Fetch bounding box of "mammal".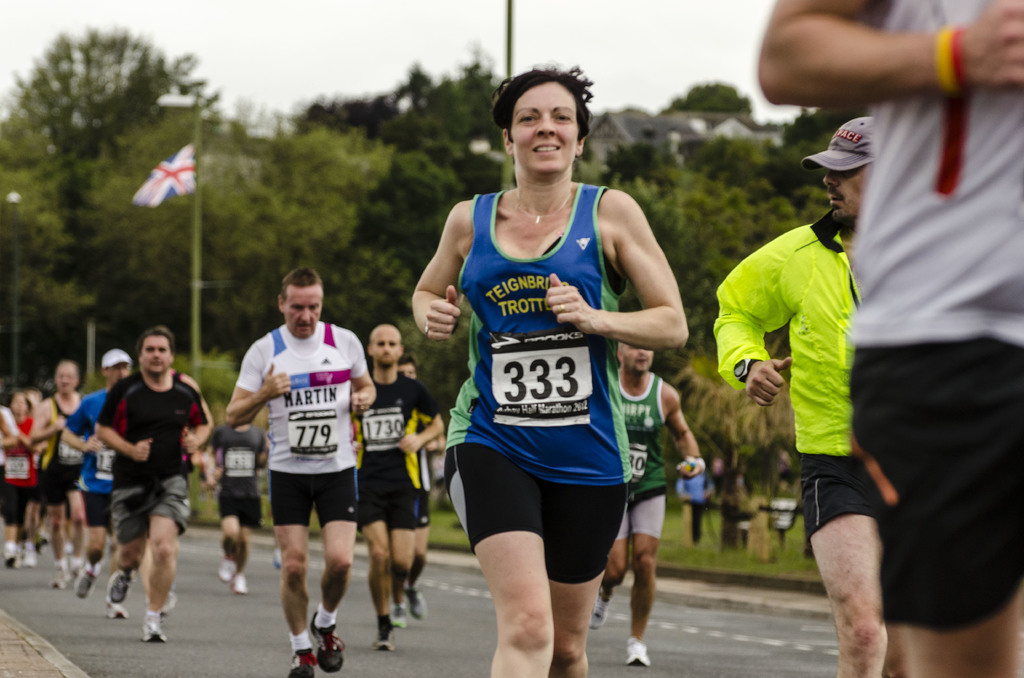
Bbox: (346, 323, 451, 642).
